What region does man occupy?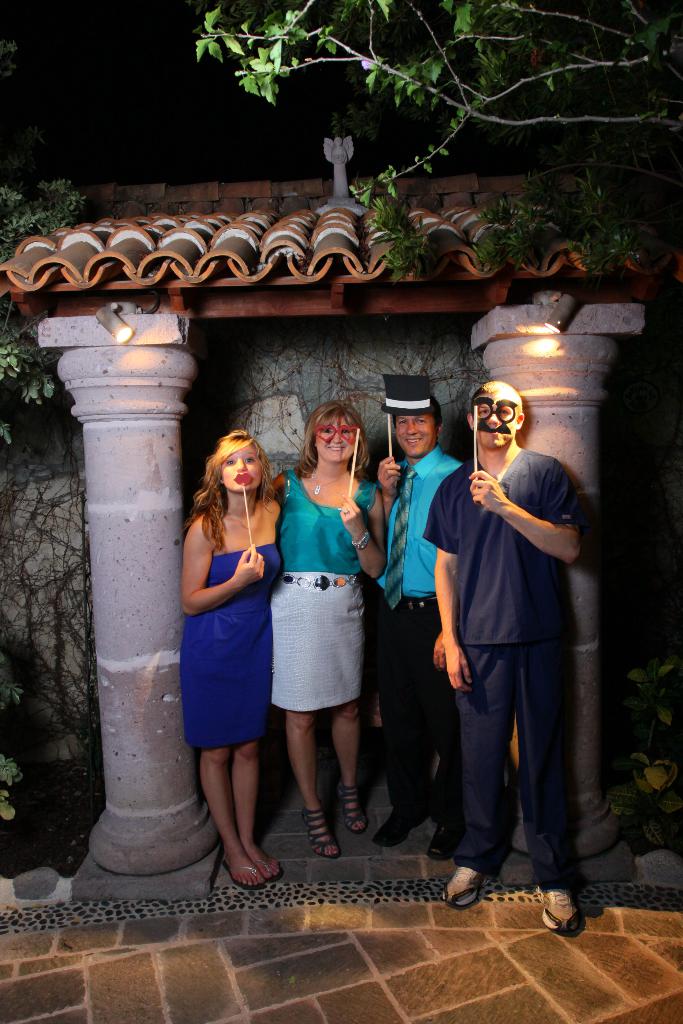
<region>426, 369, 609, 903</region>.
